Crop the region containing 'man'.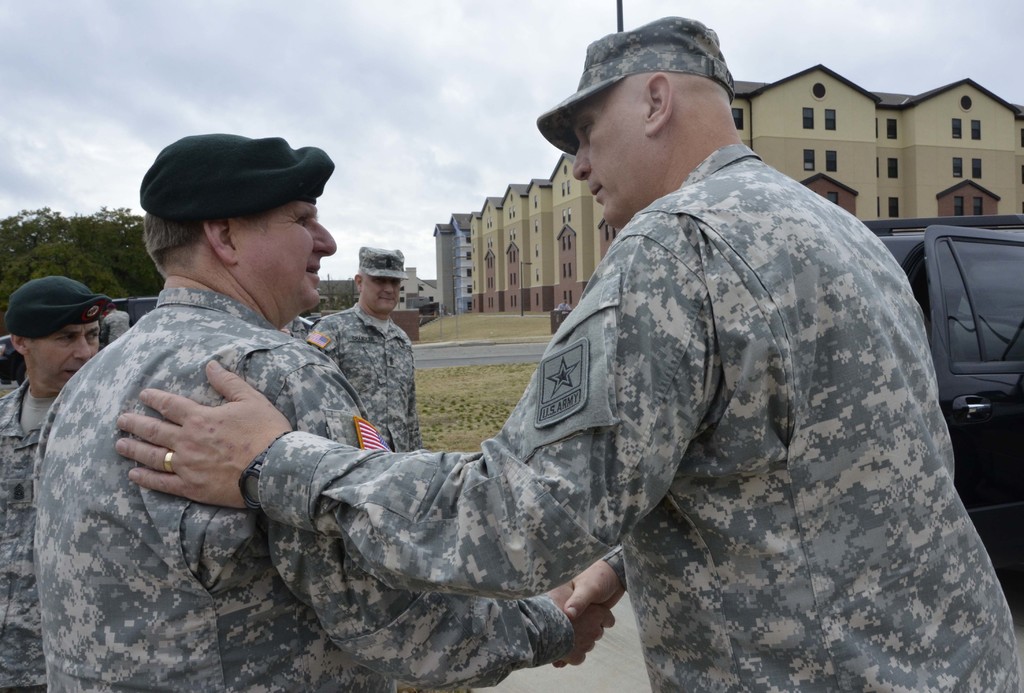
Crop region: 113 8 1019 692.
